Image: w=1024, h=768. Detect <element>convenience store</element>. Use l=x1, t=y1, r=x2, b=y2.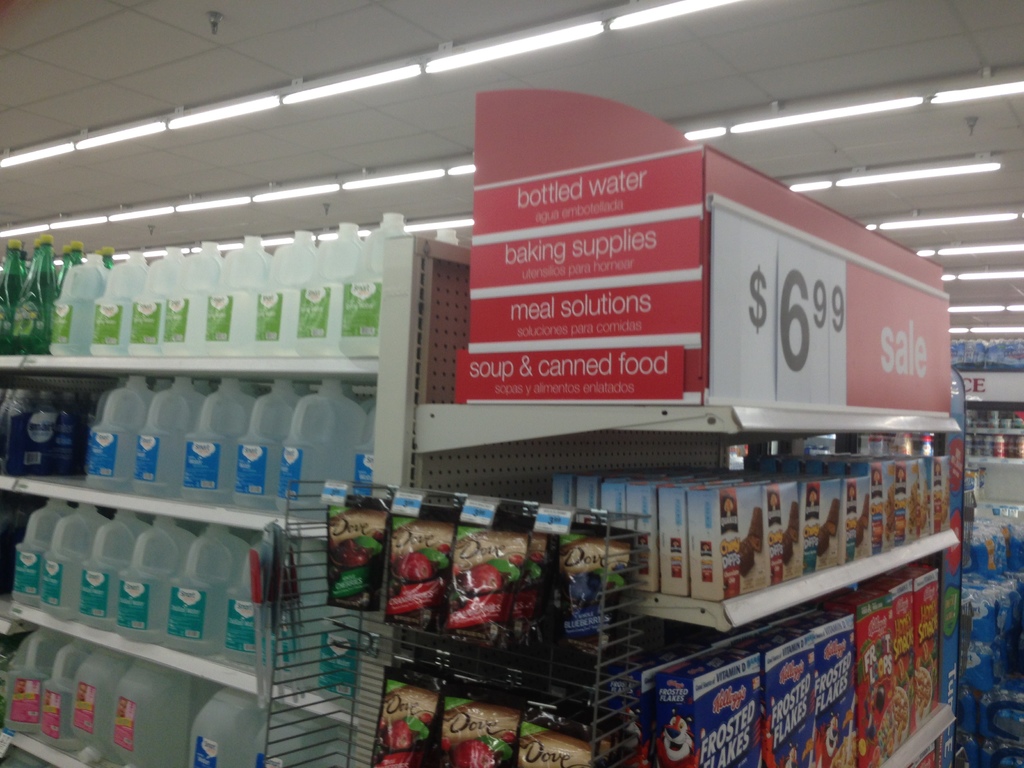
l=0, t=0, r=1023, b=767.
